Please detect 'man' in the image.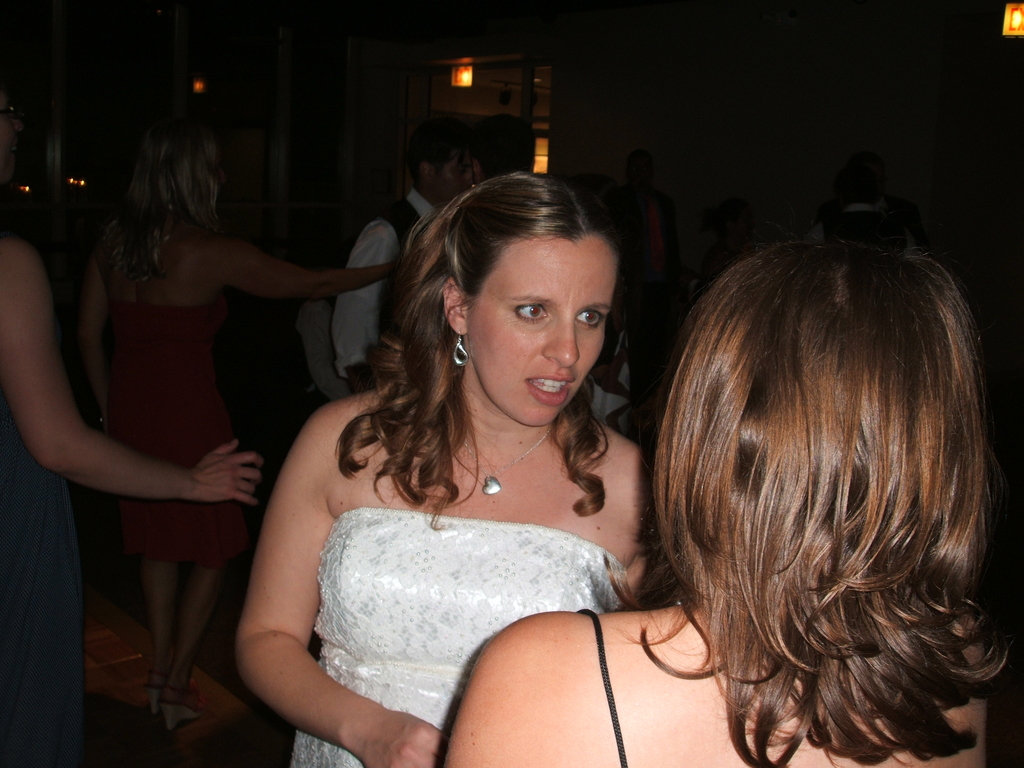
left=812, top=166, right=912, bottom=252.
